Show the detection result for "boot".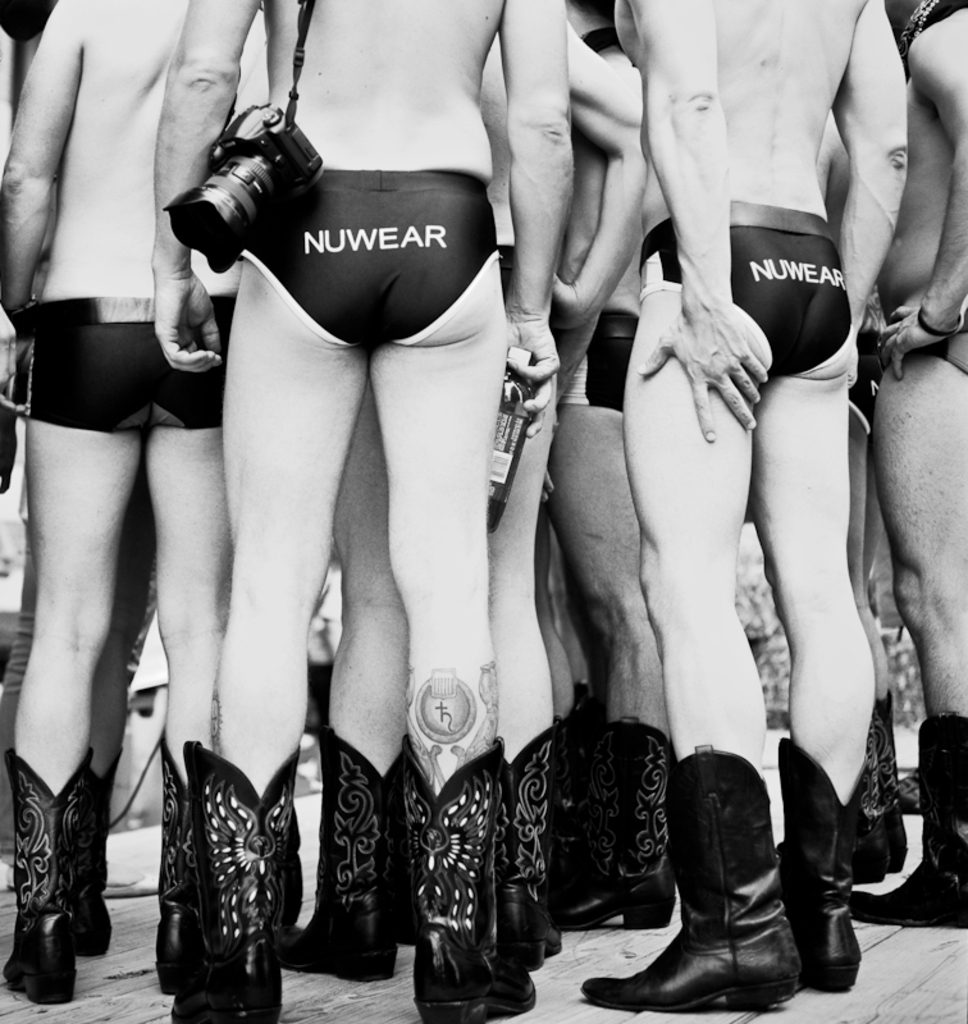
{"left": 850, "top": 712, "right": 967, "bottom": 932}.
